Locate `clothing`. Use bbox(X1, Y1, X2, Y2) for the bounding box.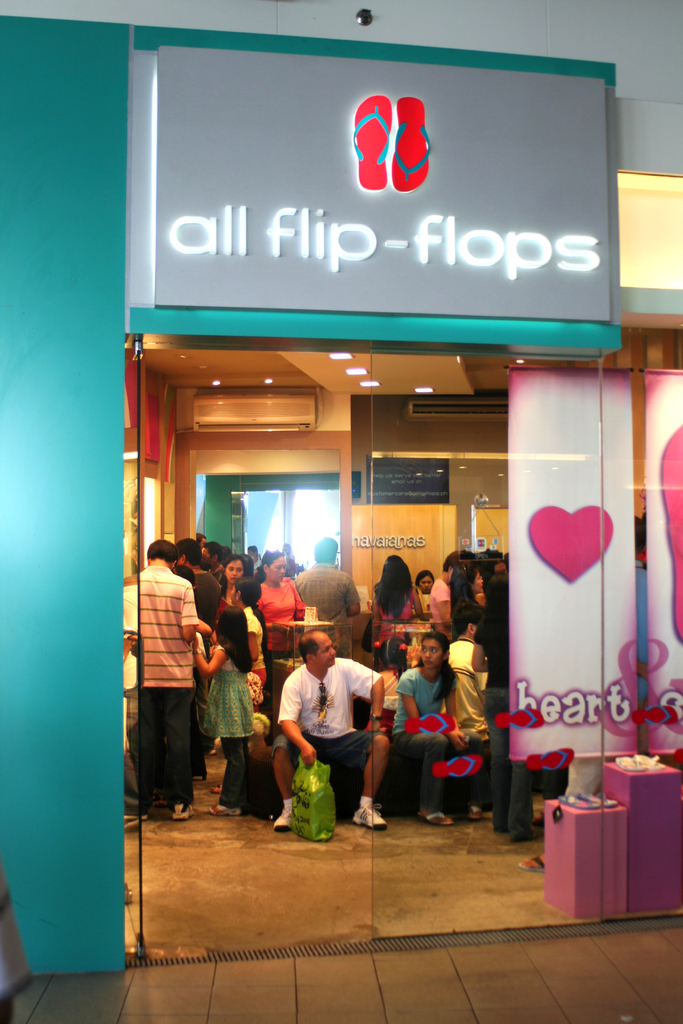
bbox(122, 572, 193, 815).
